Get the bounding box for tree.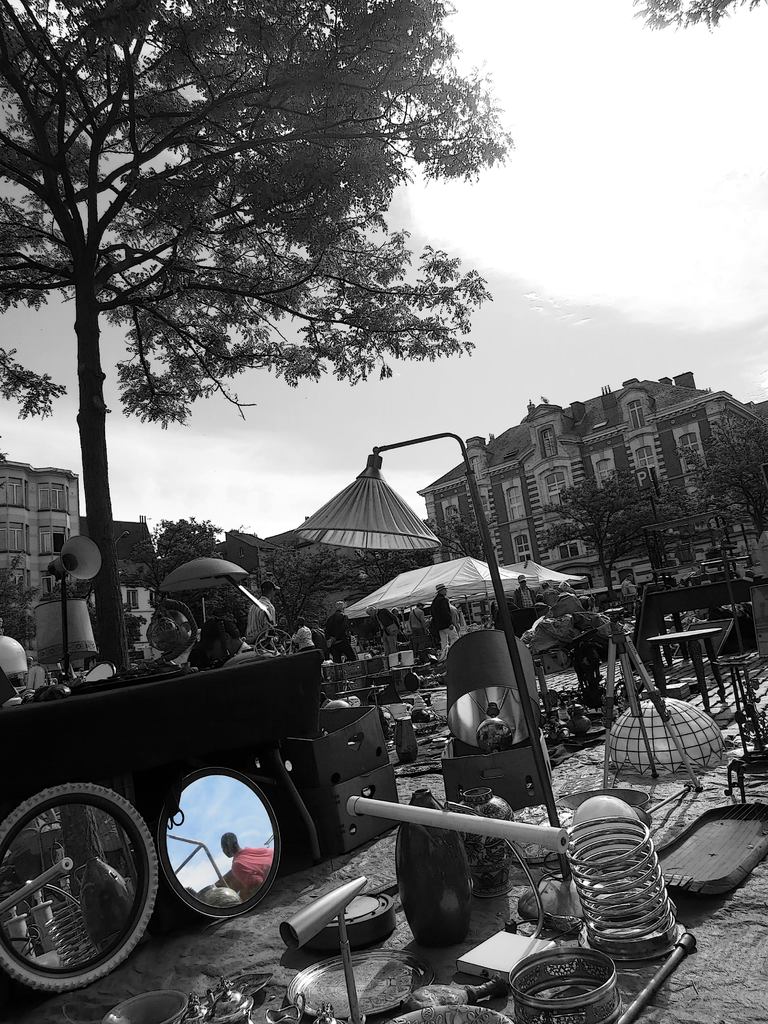
left=27, top=31, right=512, bottom=554.
